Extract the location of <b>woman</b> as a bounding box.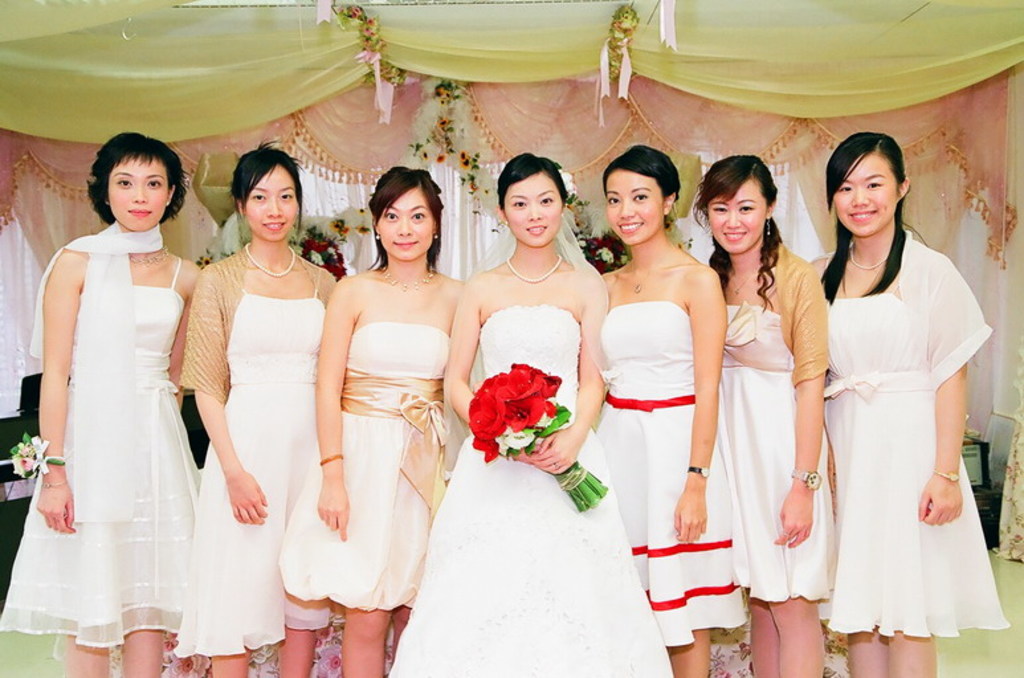
180/136/336/677.
